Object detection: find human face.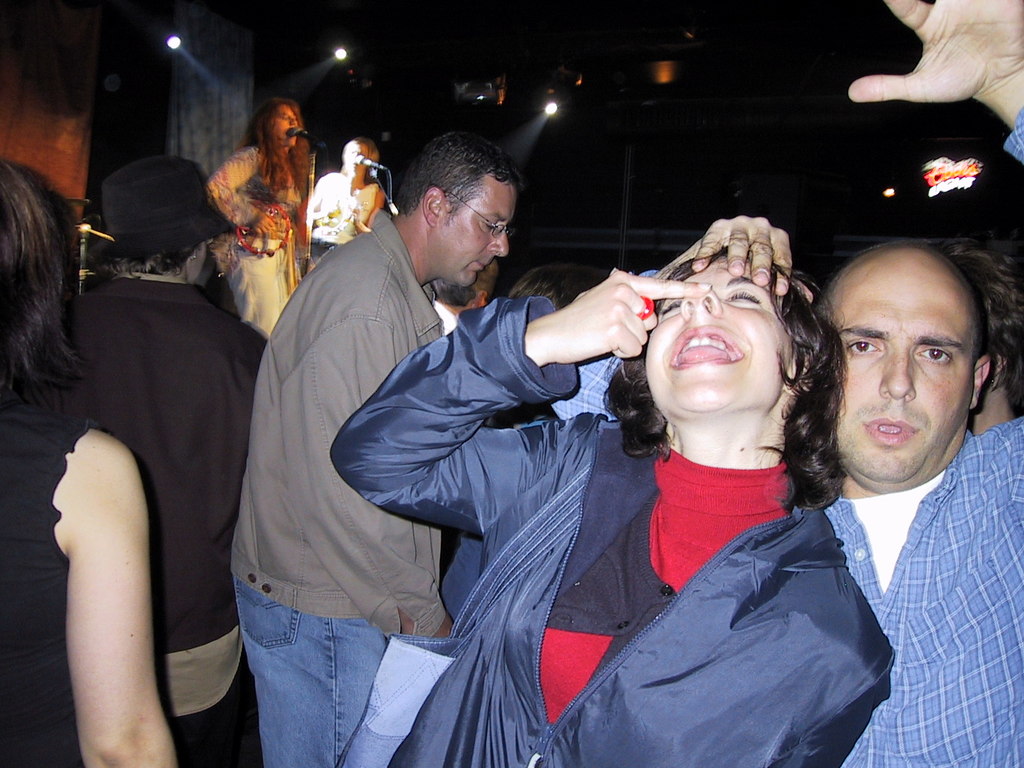
<box>275,105,300,148</box>.
